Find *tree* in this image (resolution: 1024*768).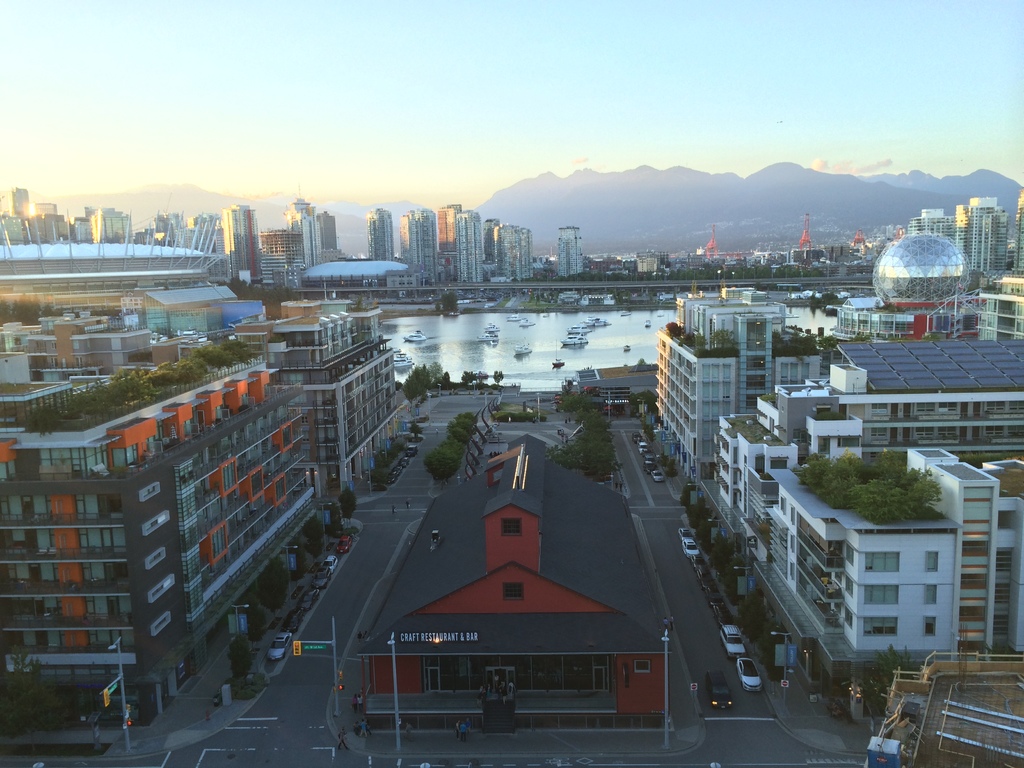
x1=559 y1=388 x2=594 y2=412.
